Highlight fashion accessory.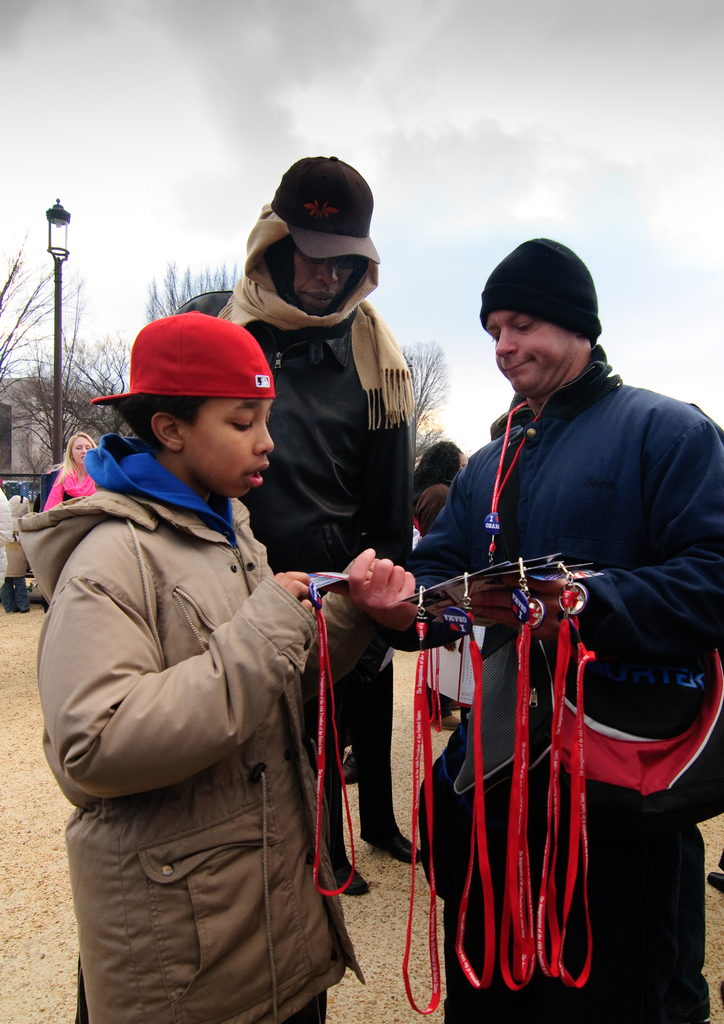
Highlighted region: (338, 863, 370, 897).
